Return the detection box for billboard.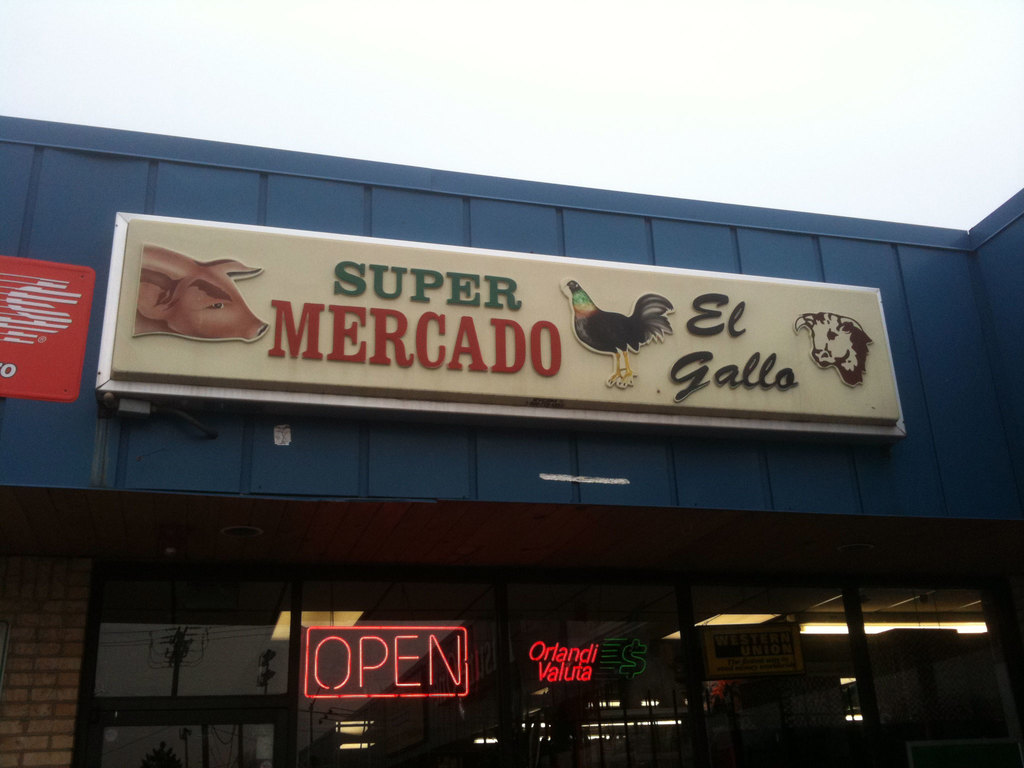
x1=288, y1=616, x2=495, y2=765.
